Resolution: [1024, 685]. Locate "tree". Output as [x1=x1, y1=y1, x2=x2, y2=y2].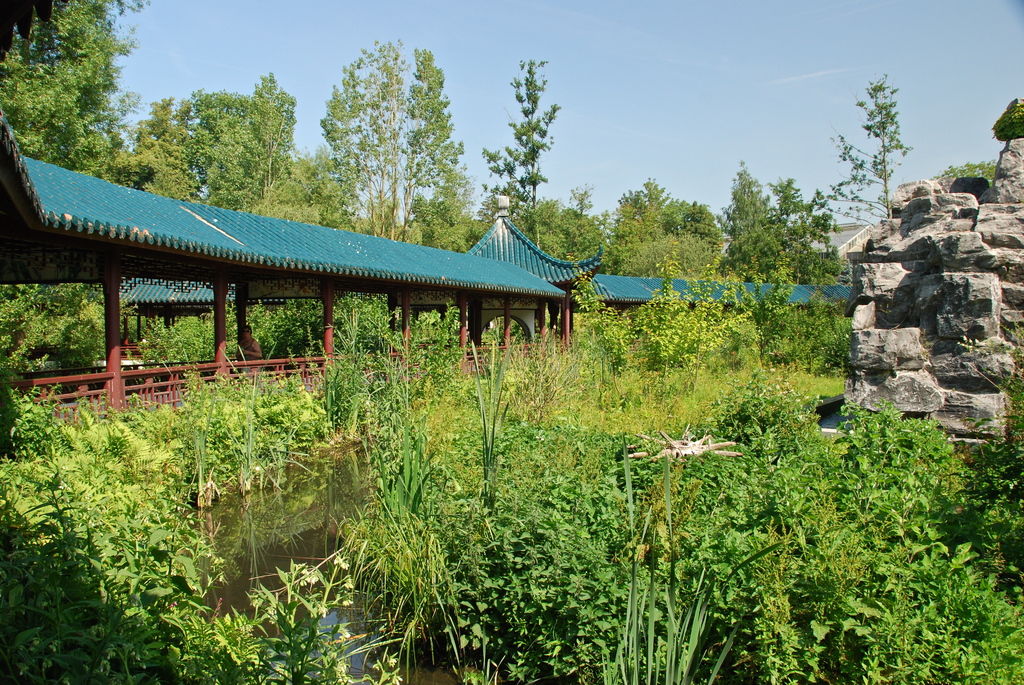
[x1=593, y1=182, x2=710, y2=358].
